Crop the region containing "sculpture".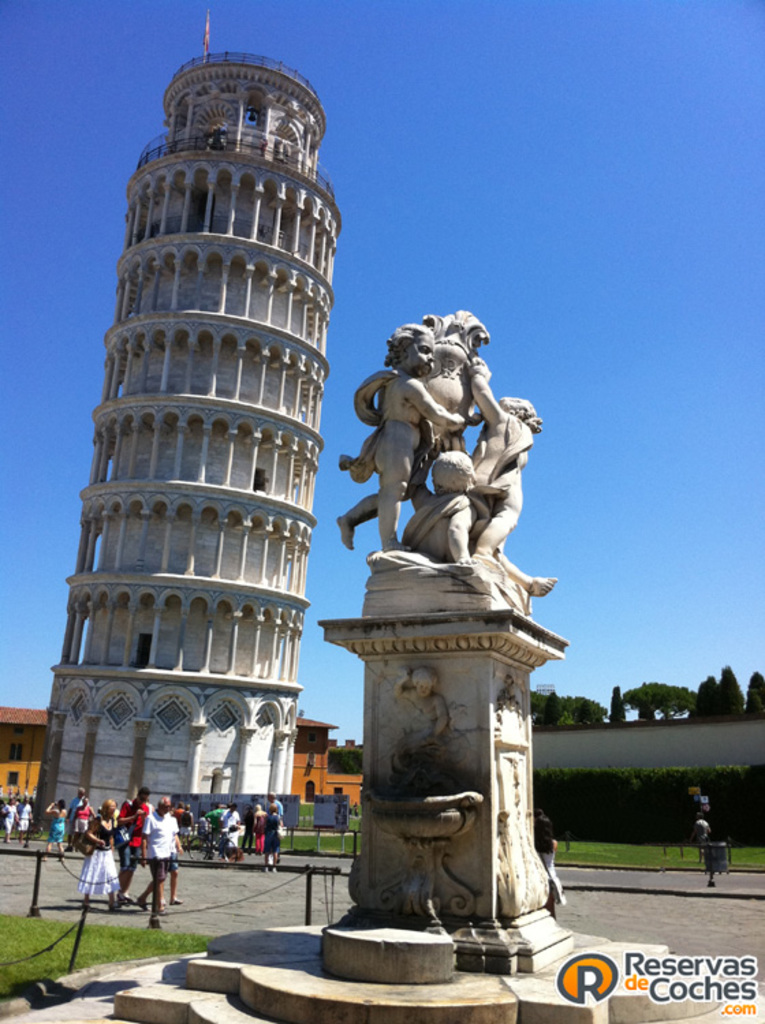
Crop region: 388,666,467,795.
